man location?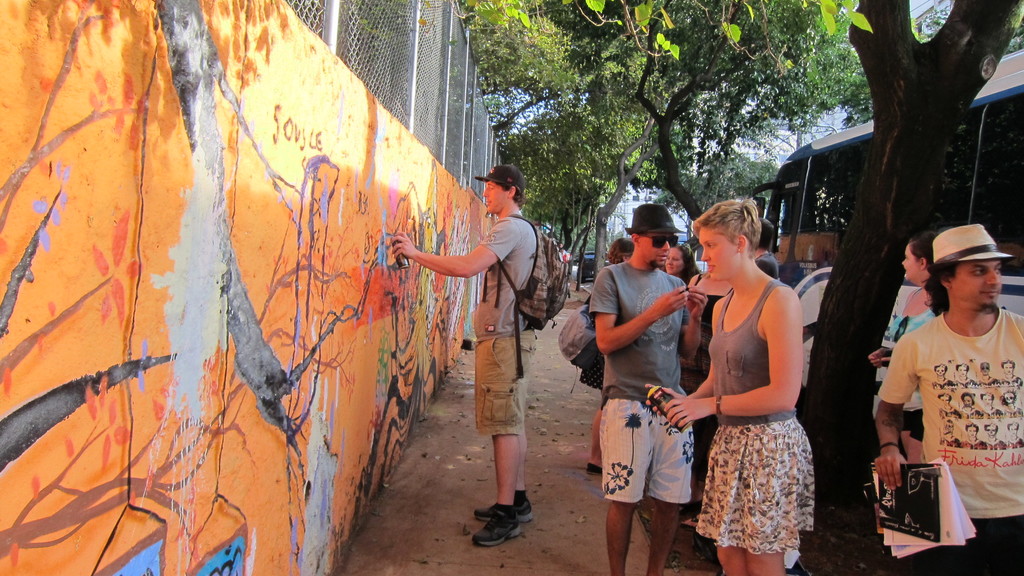
[left=1004, top=419, right=1022, bottom=449]
